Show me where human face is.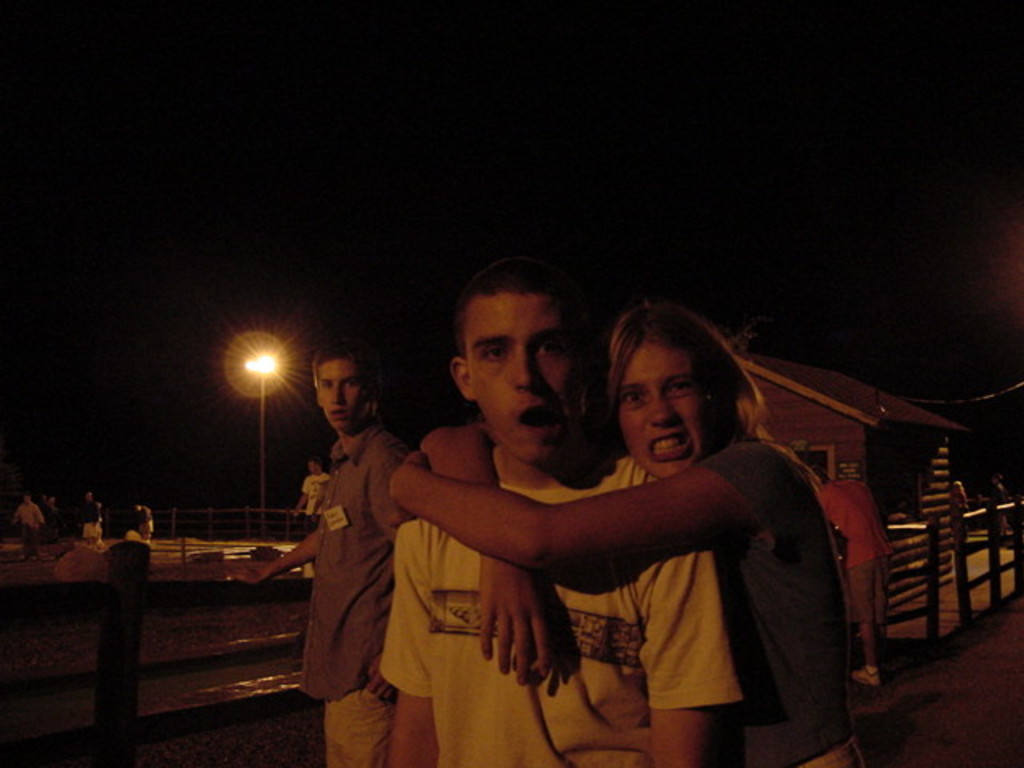
human face is at Rect(464, 285, 574, 462).
